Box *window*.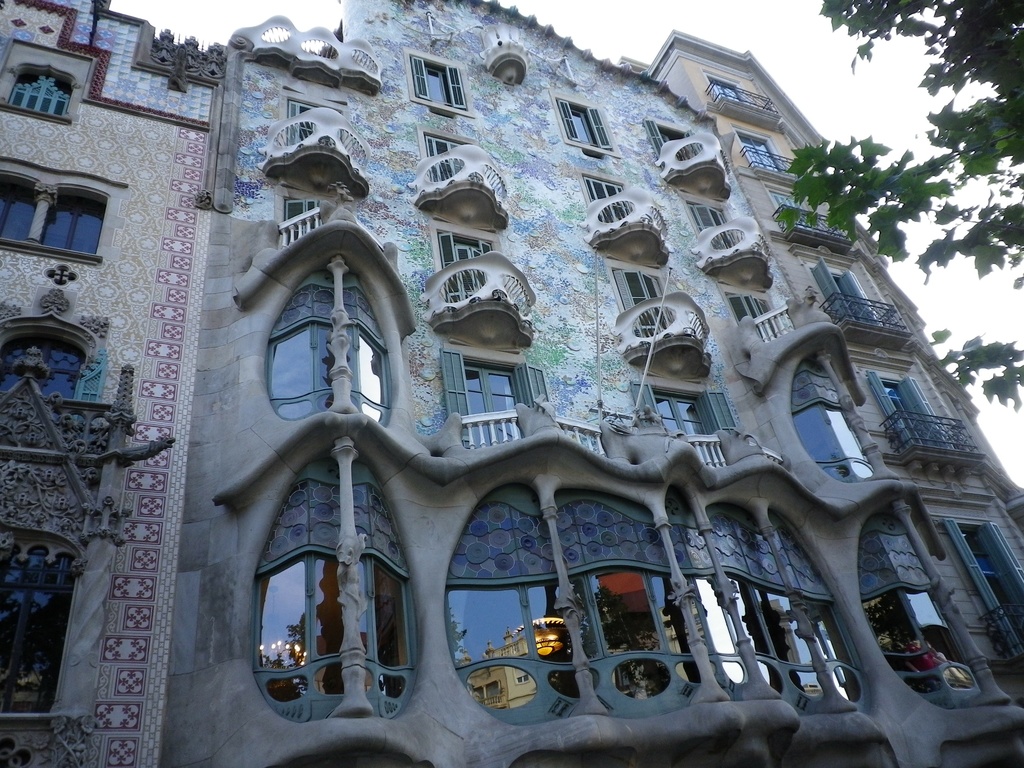
(280,188,352,245).
